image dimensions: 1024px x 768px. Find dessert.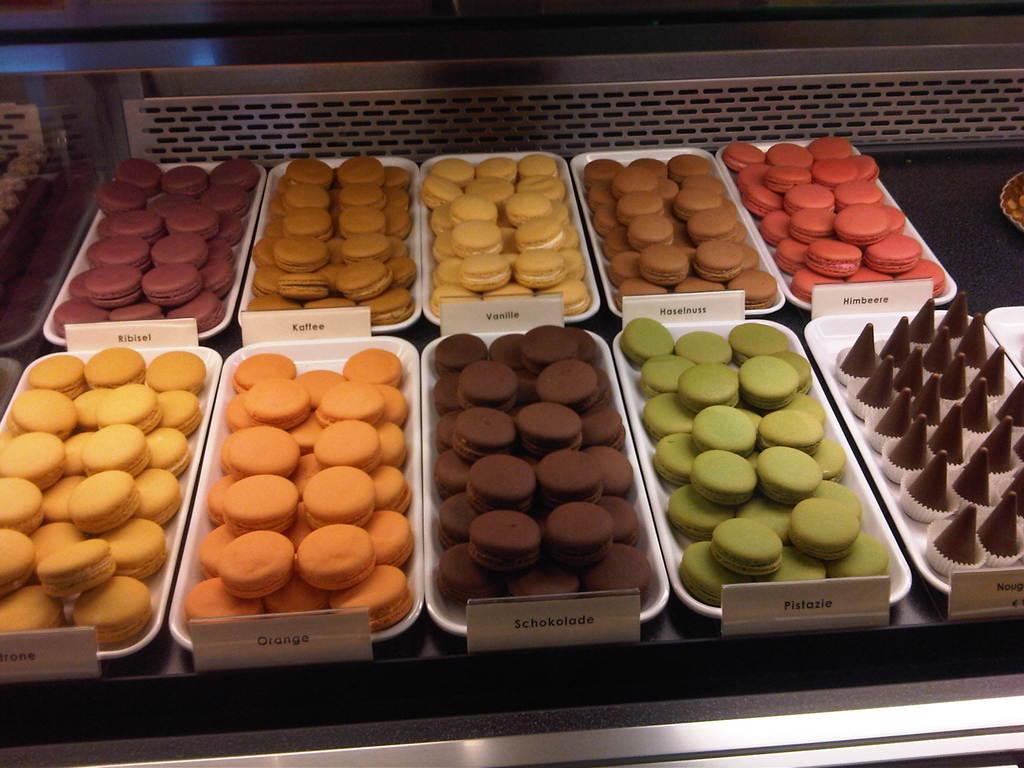
[left=7, top=434, right=60, bottom=488].
